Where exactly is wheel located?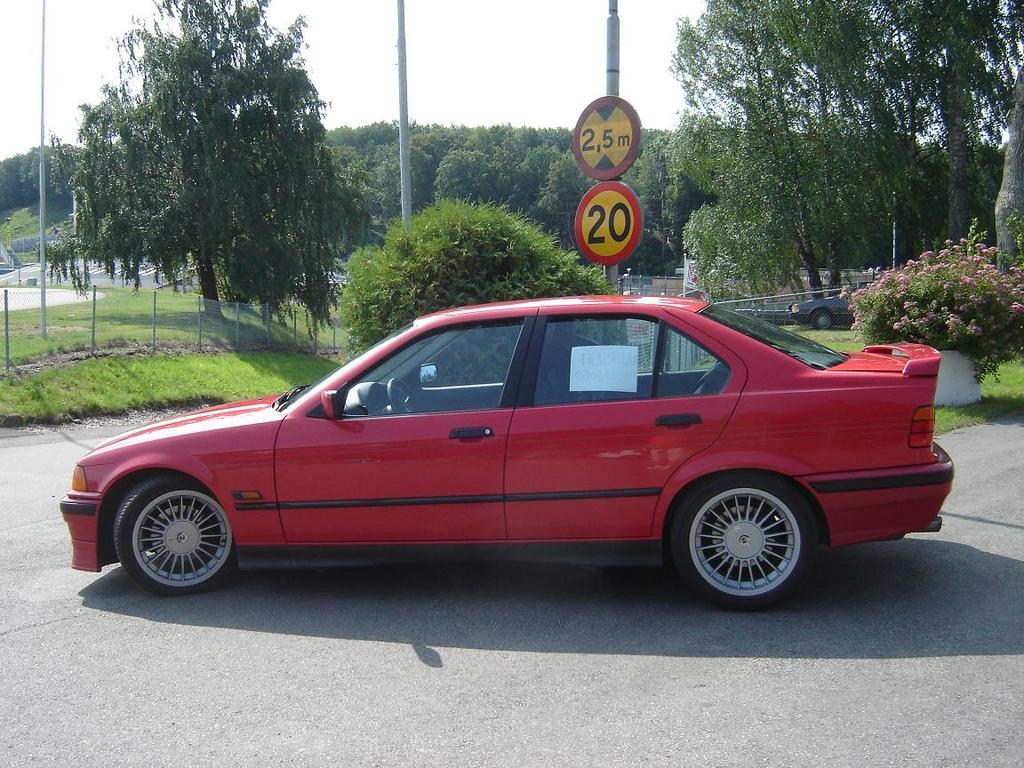
Its bounding box is (left=665, top=482, right=817, bottom=613).
